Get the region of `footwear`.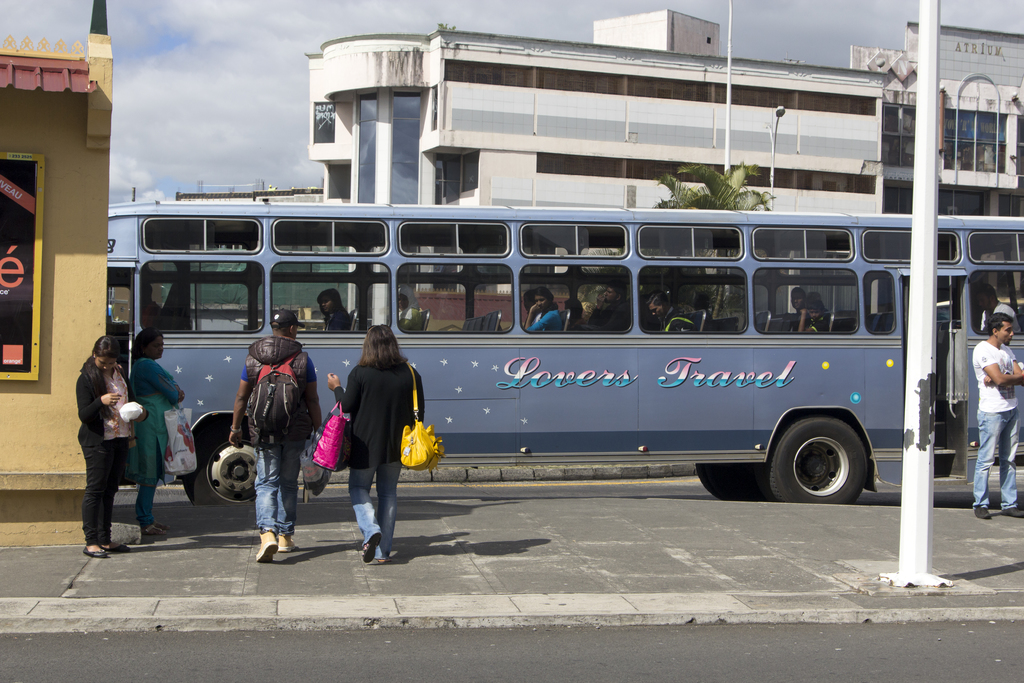
l=377, t=559, r=391, b=565.
